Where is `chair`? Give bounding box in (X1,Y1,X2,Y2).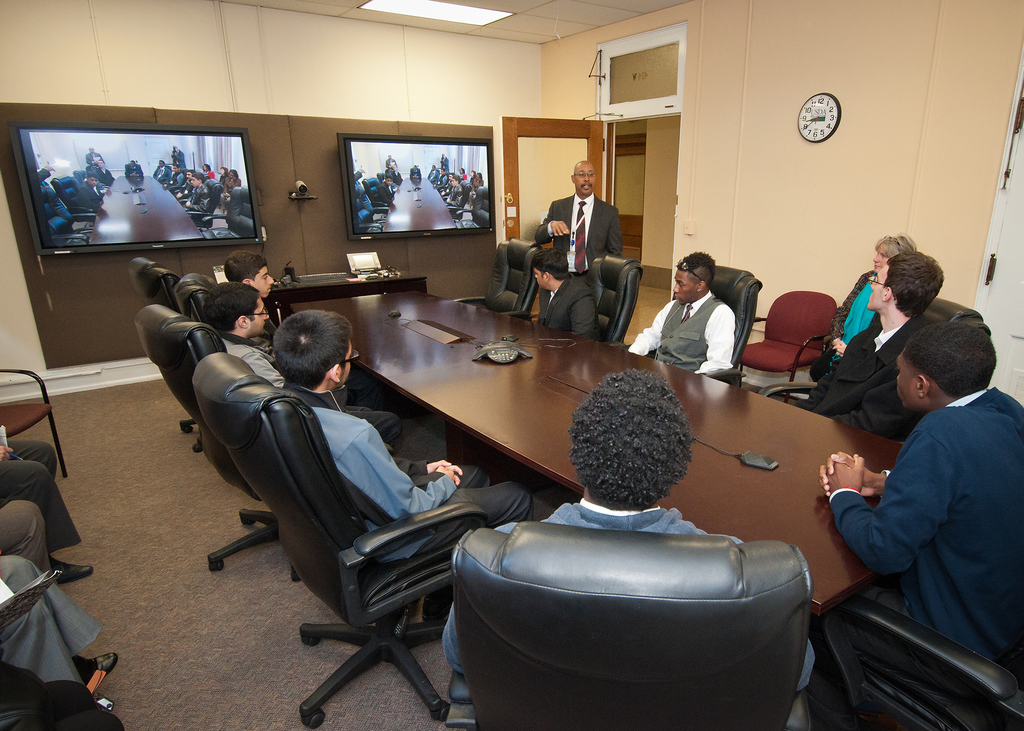
(200,185,252,240).
